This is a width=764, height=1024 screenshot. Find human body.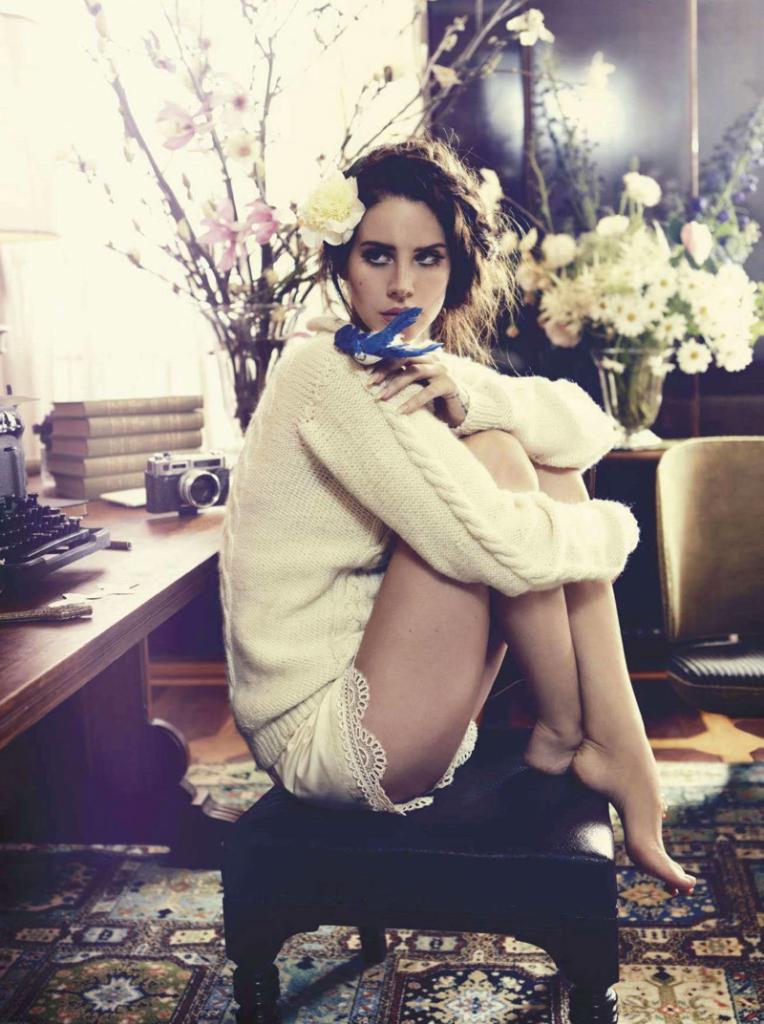
Bounding box: (211,149,660,805).
